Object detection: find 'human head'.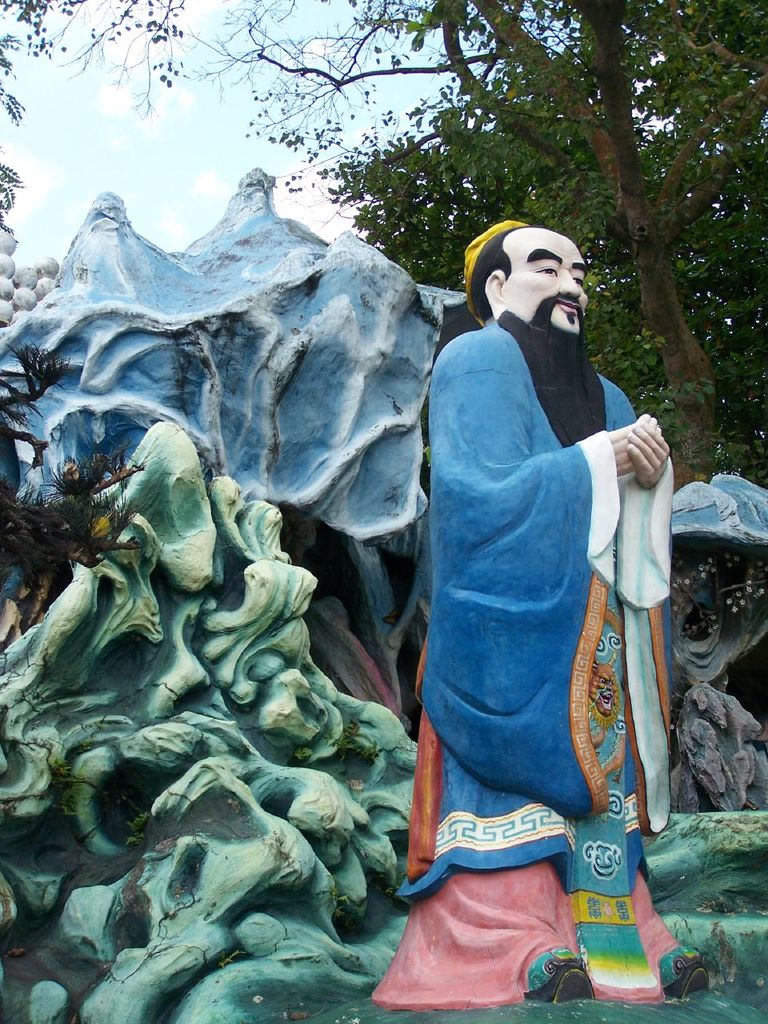
469,210,599,334.
